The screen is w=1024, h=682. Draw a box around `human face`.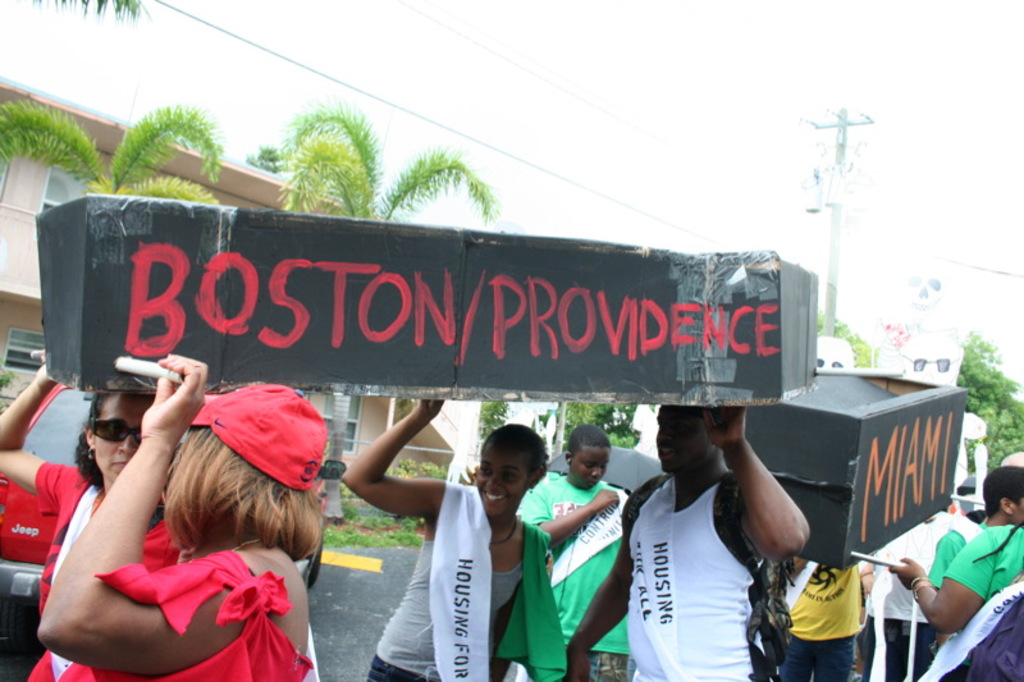
region(575, 445, 605, 488).
